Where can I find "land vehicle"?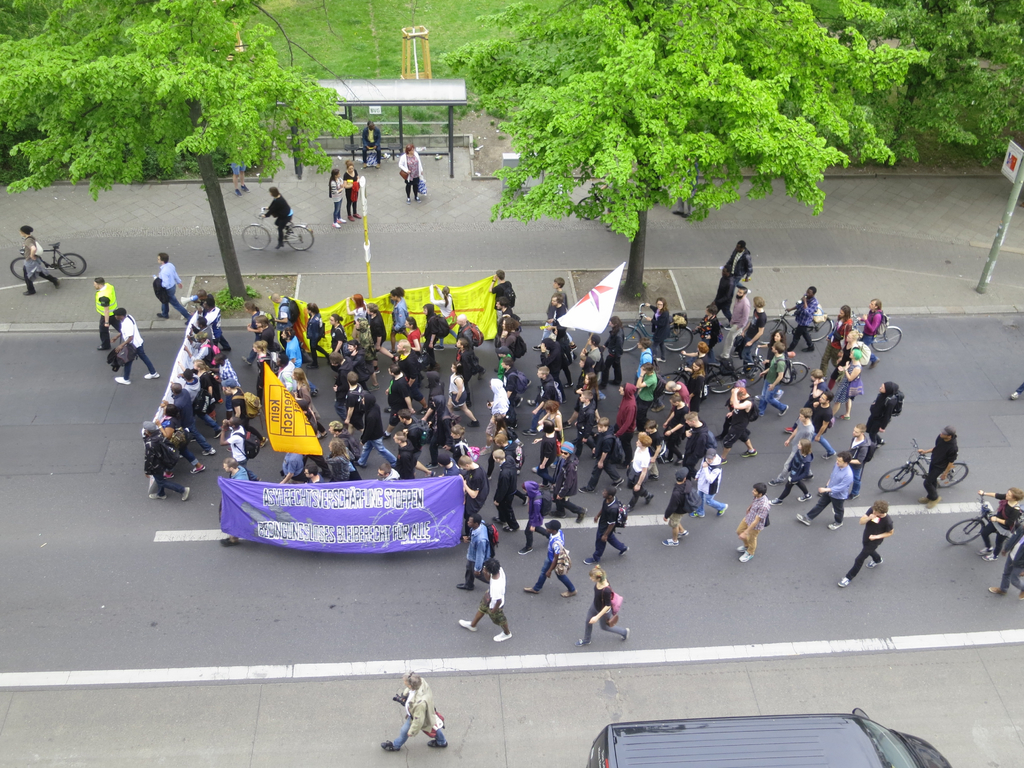
You can find it at 586/705/953/767.
